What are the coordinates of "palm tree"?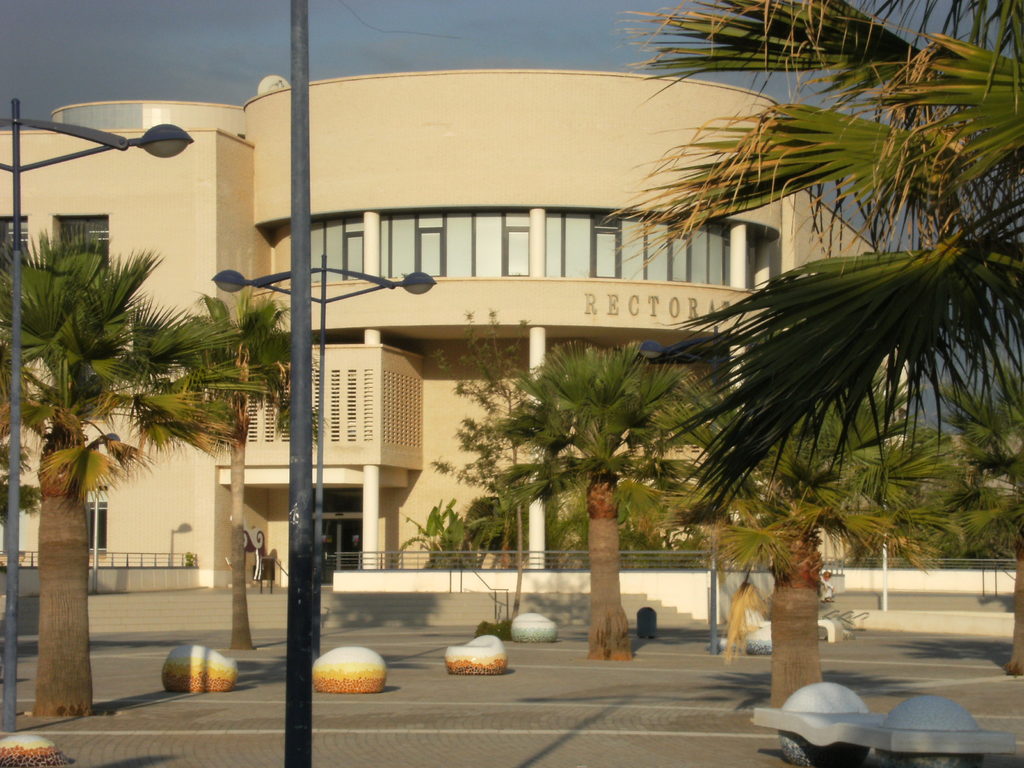
(494, 339, 701, 652).
